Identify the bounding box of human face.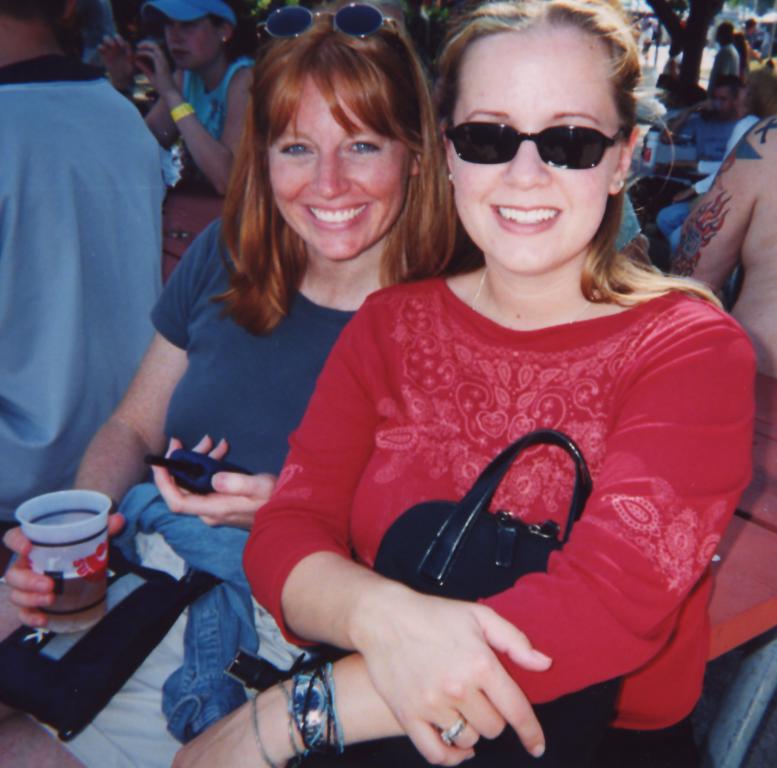
{"left": 270, "top": 82, "right": 410, "bottom": 261}.
